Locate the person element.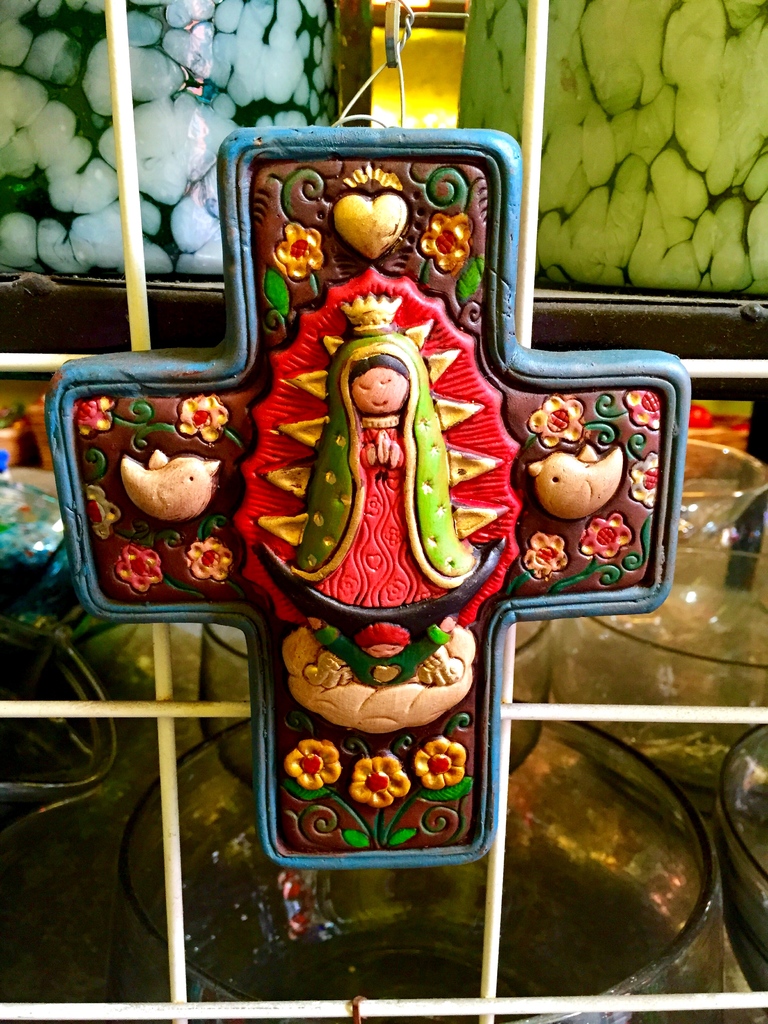
Element bbox: <box>294,342,502,614</box>.
